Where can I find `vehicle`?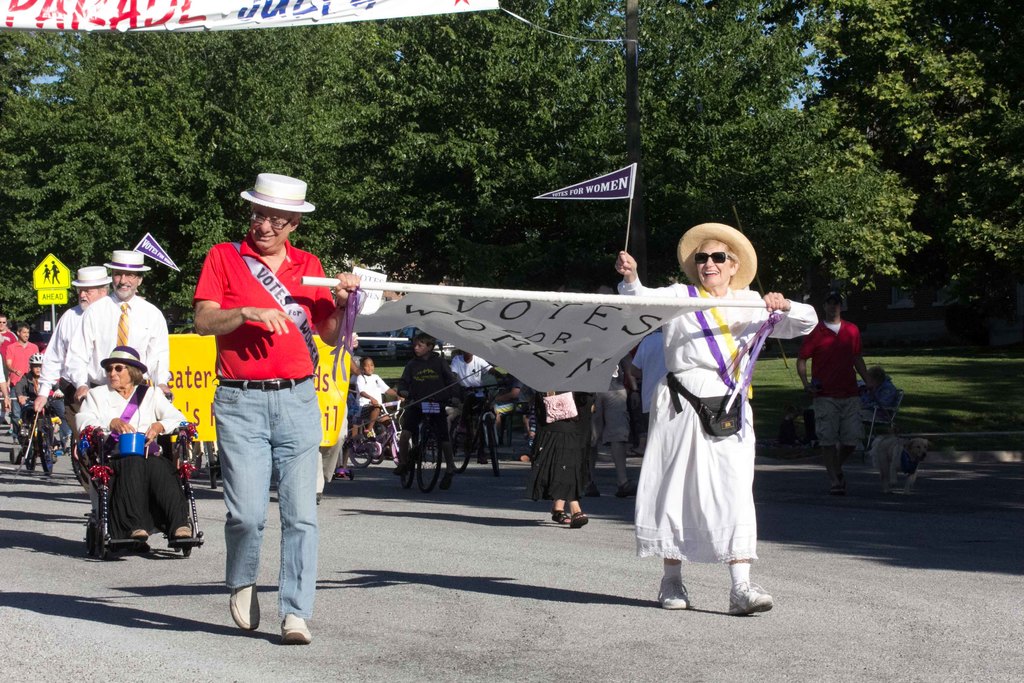
You can find it at {"x1": 170, "y1": 433, "x2": 218, "y2": 484}.
